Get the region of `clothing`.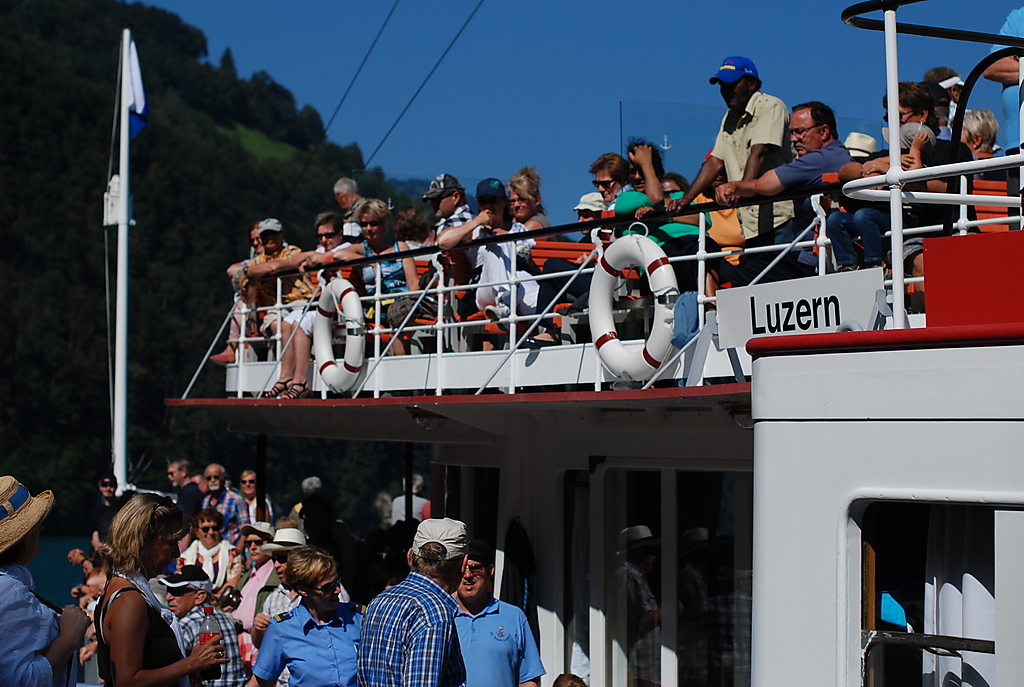
[3, 558, 80, 686].
